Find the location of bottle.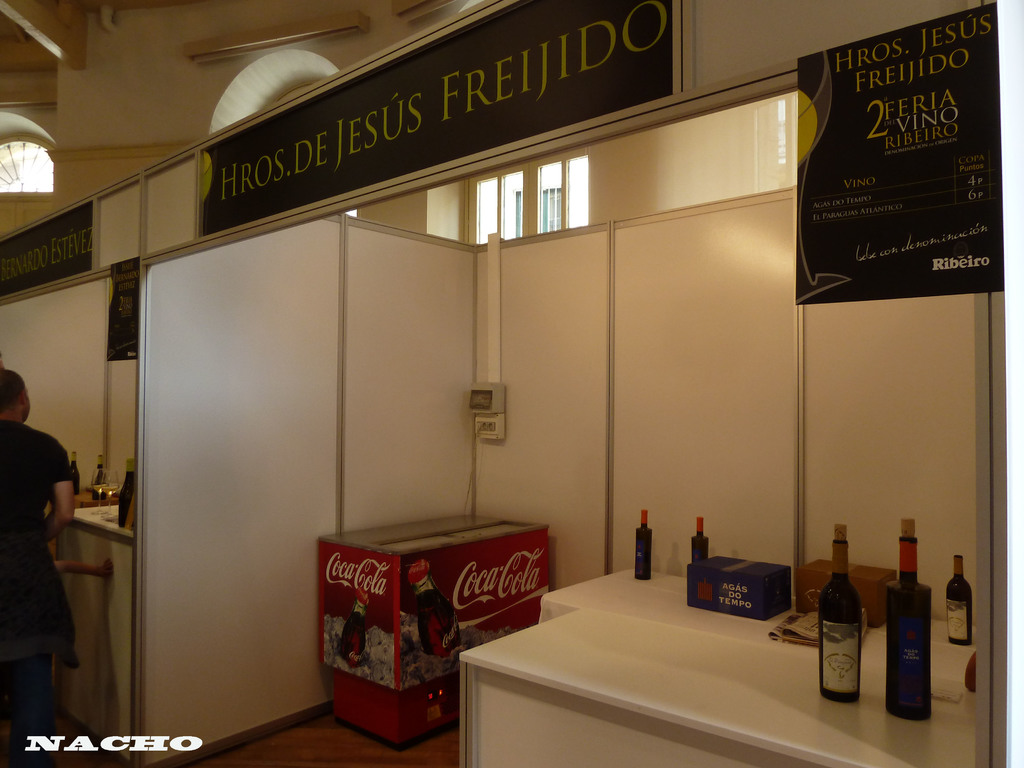
Location: <region>822, 527, 865, 698</region>.
